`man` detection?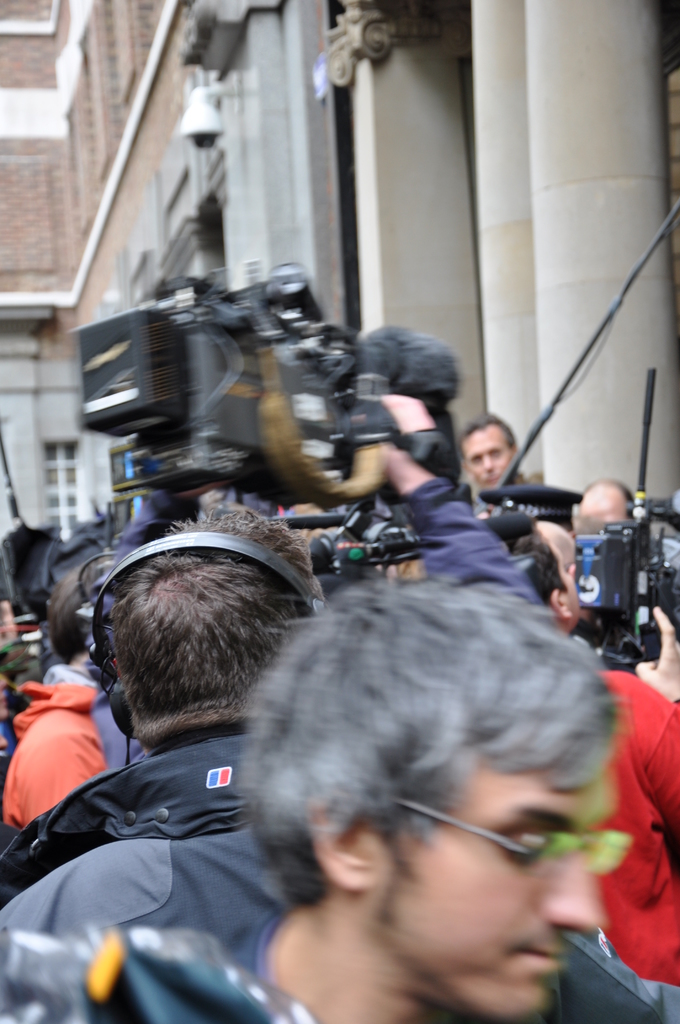
<region>4, 554, 113, 832</region>
